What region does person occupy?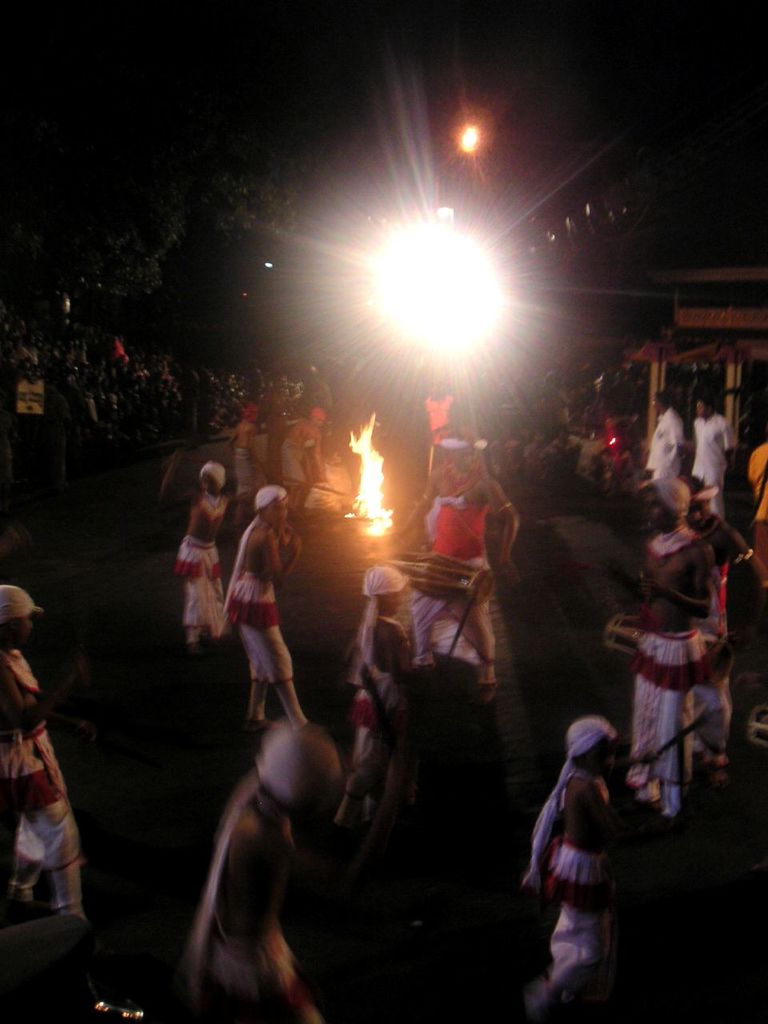
pyautogui.locateOnScreen(612, 473, 722, 825).
